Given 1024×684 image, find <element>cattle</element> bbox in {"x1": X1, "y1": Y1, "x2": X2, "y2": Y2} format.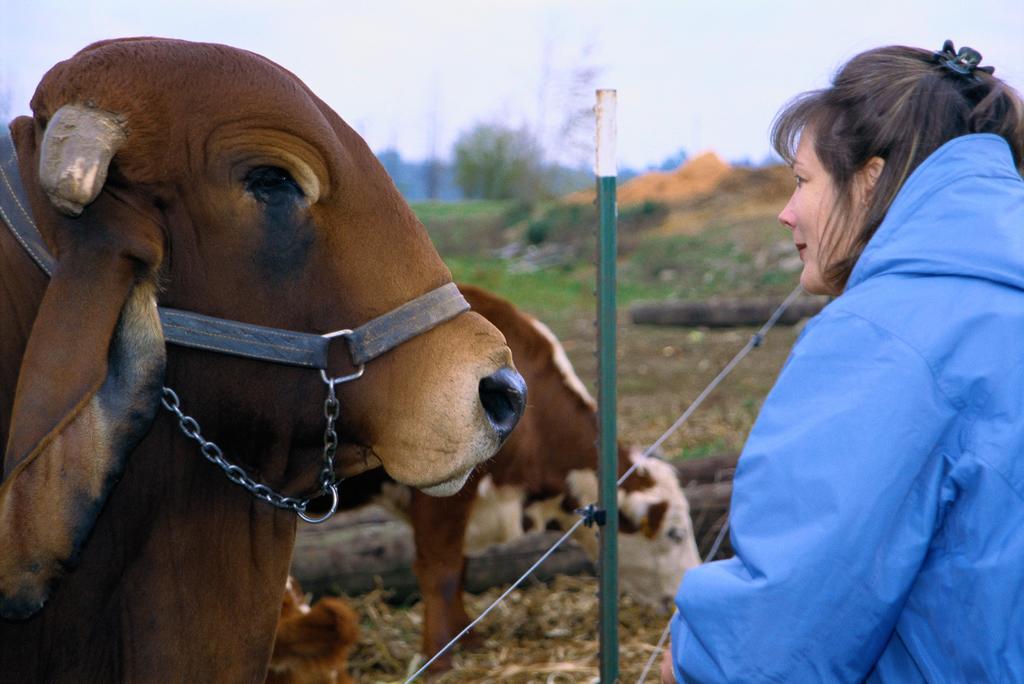
{"x1": 0, "y1": 33, "x2": 527, "y2": 683}.
